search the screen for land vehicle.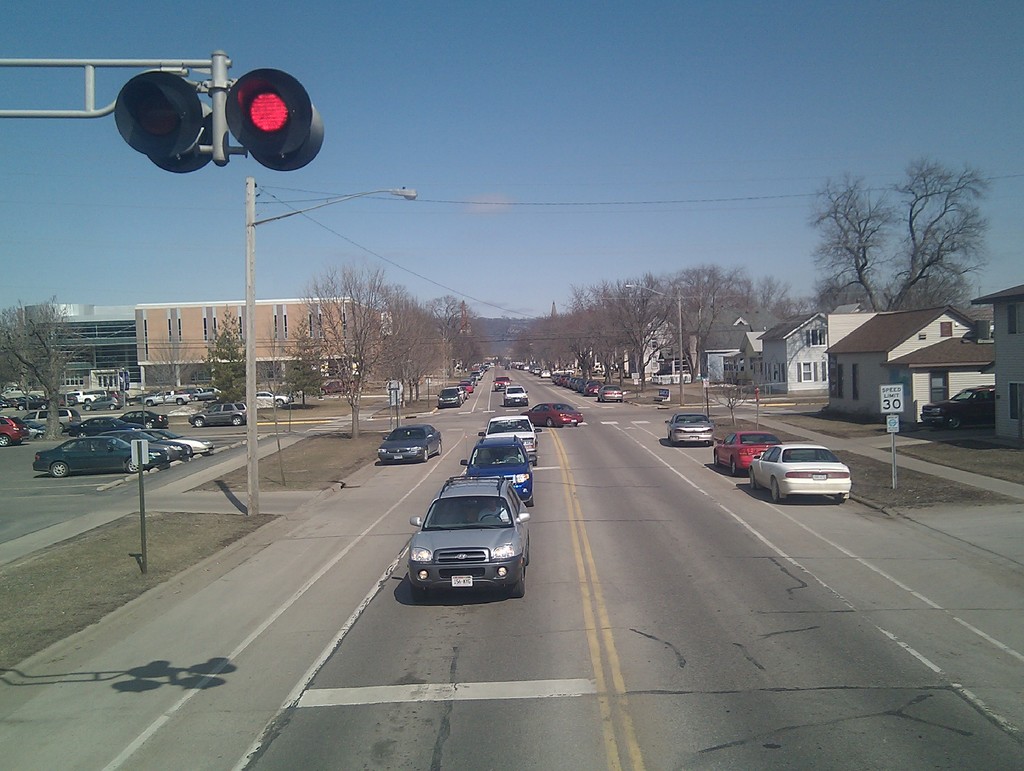
Found at Rect(476, 418, 541, 457).
